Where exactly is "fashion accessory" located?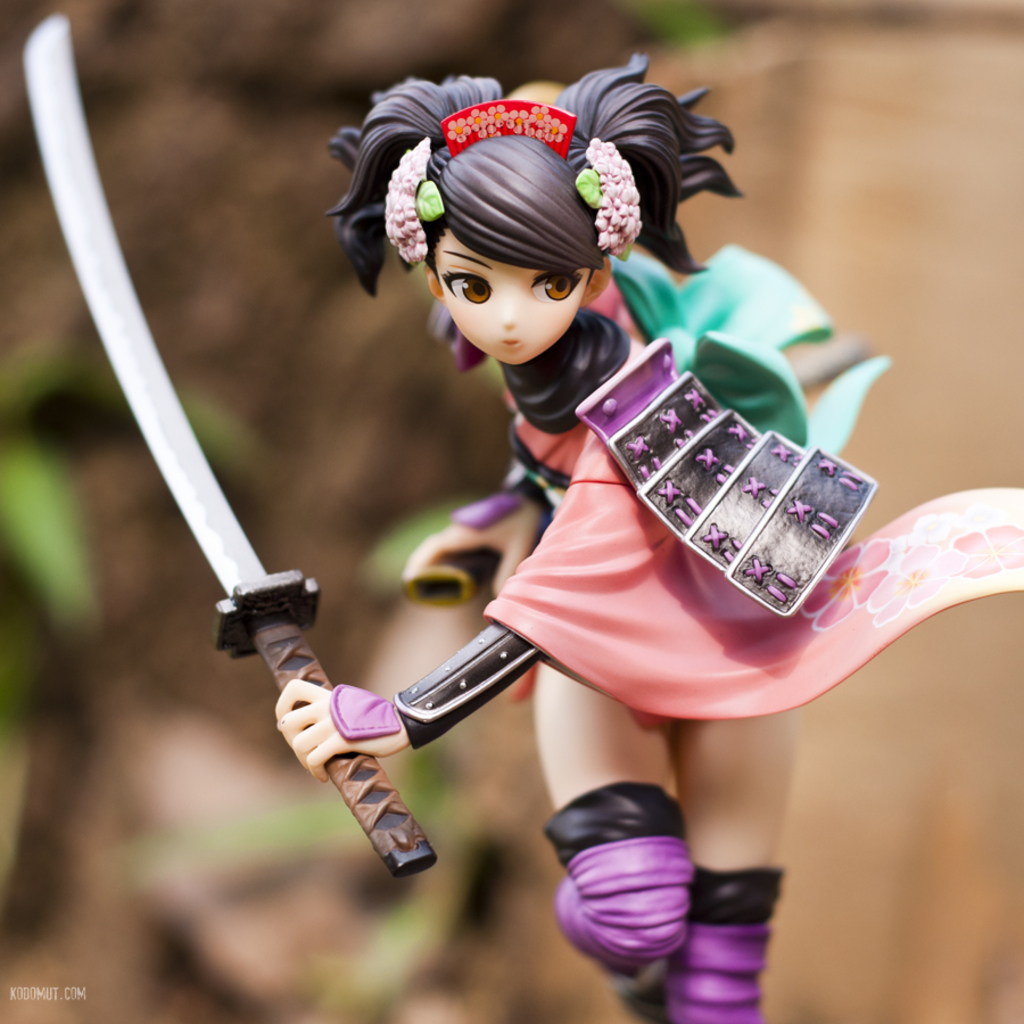
Its bounding box is (381,94,641,263).
